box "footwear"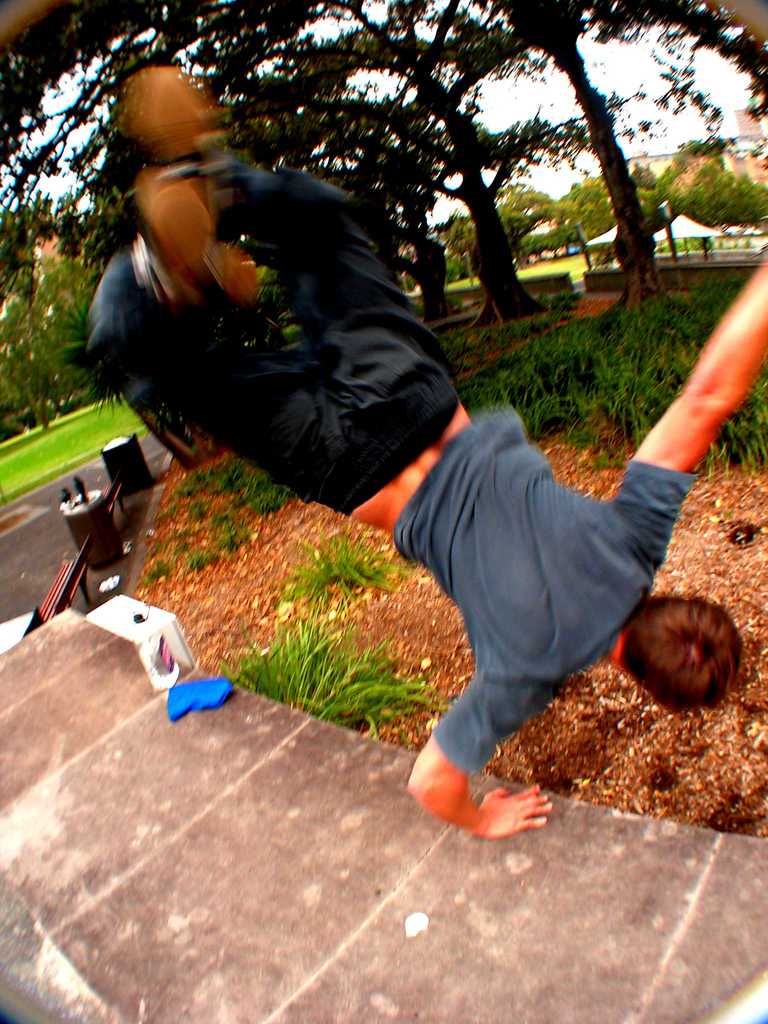
(145,73,236,222)
